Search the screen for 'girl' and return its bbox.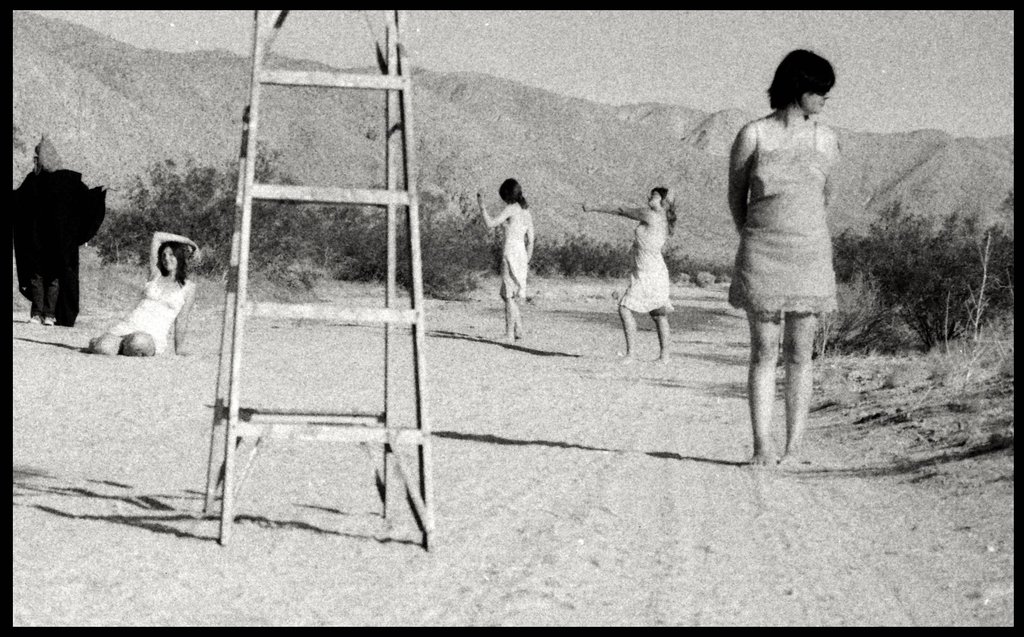
Found: 728,47,840,465.
